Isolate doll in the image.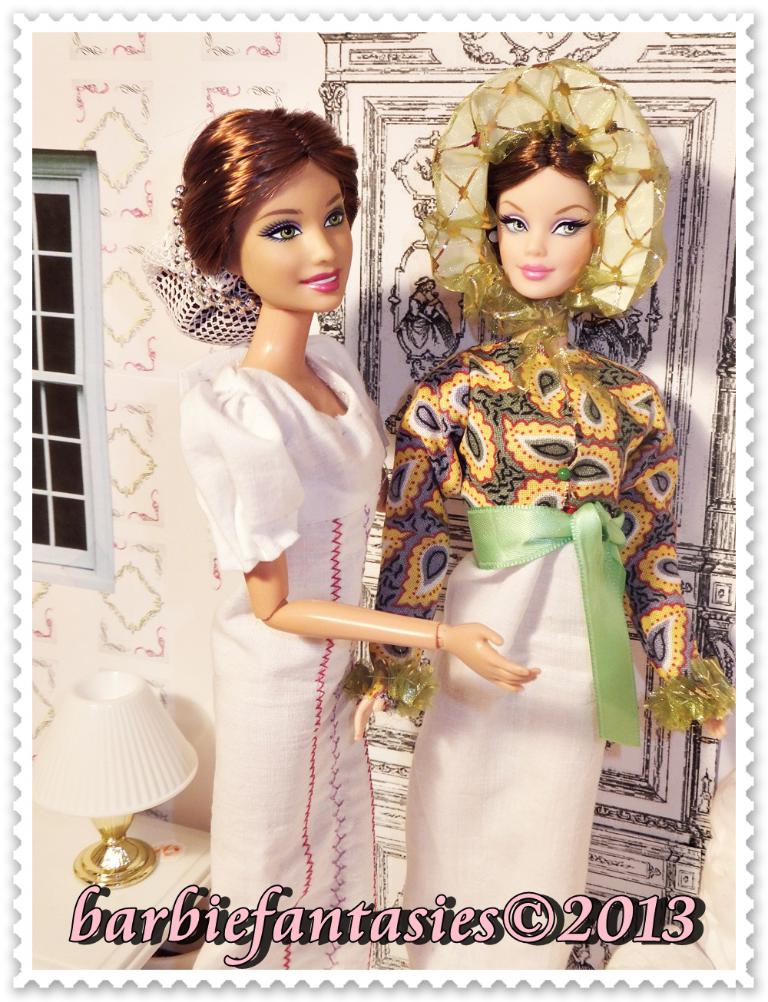
Isolated region: (165,84,500,905).
